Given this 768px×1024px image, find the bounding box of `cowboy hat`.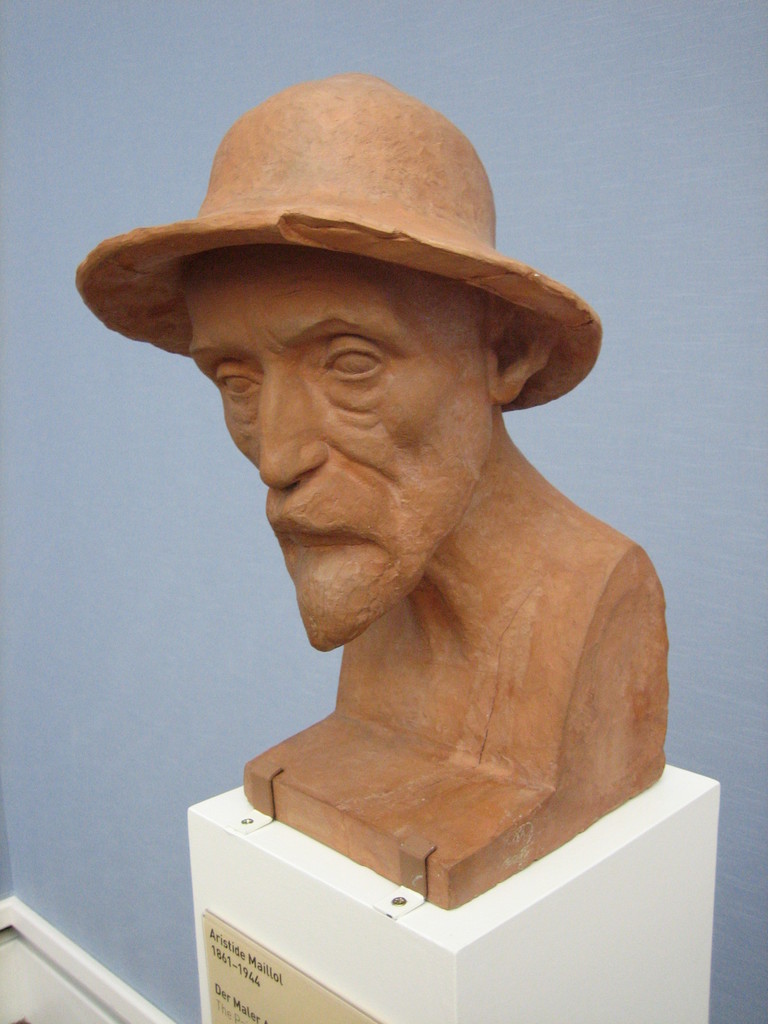
(x1=95, y1=66, x2=590, y2=463).
